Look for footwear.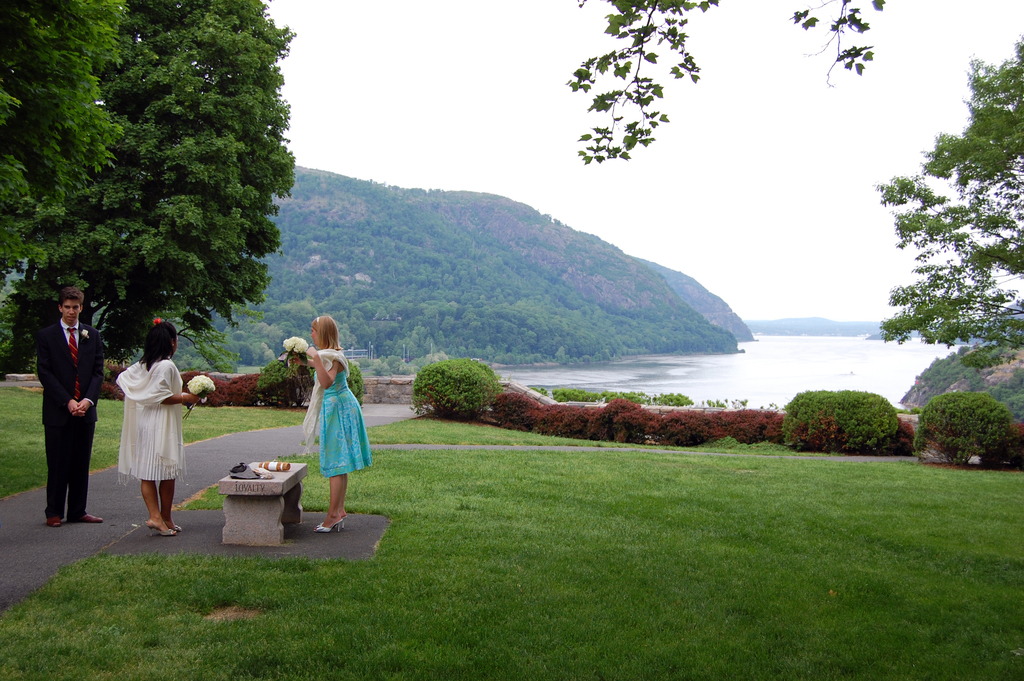
Found: <region>169, 521, 181, 534</region>.
